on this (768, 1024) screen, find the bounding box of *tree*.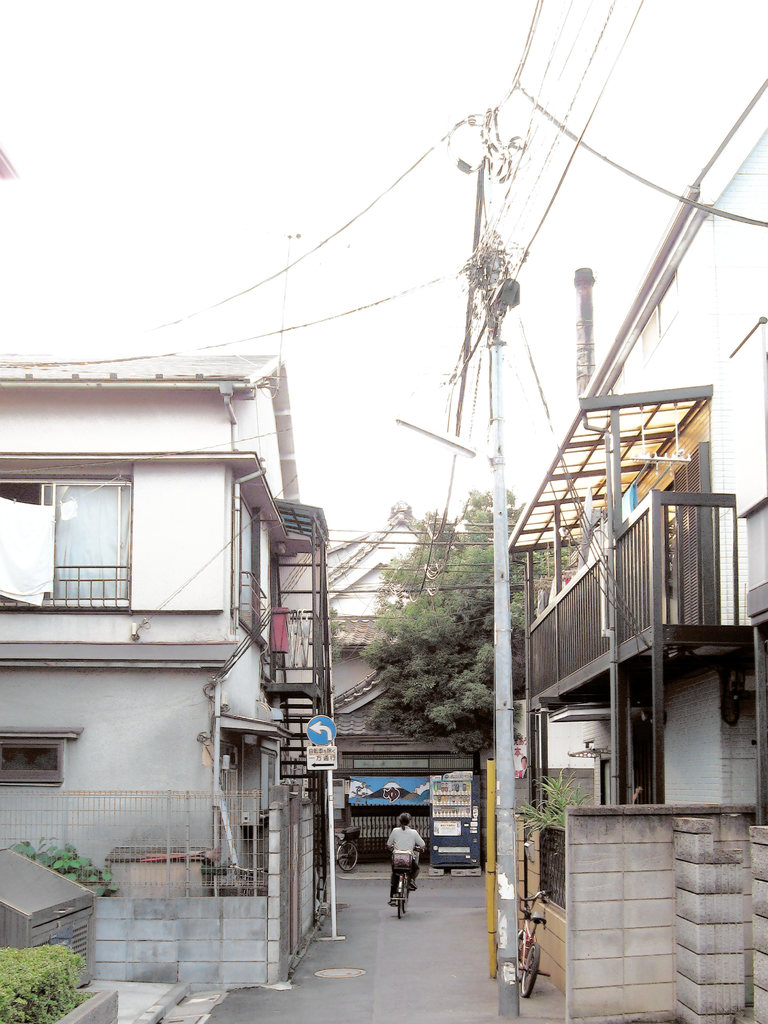
Bounding box: left=515, top=772, right=592, bottom=836.
